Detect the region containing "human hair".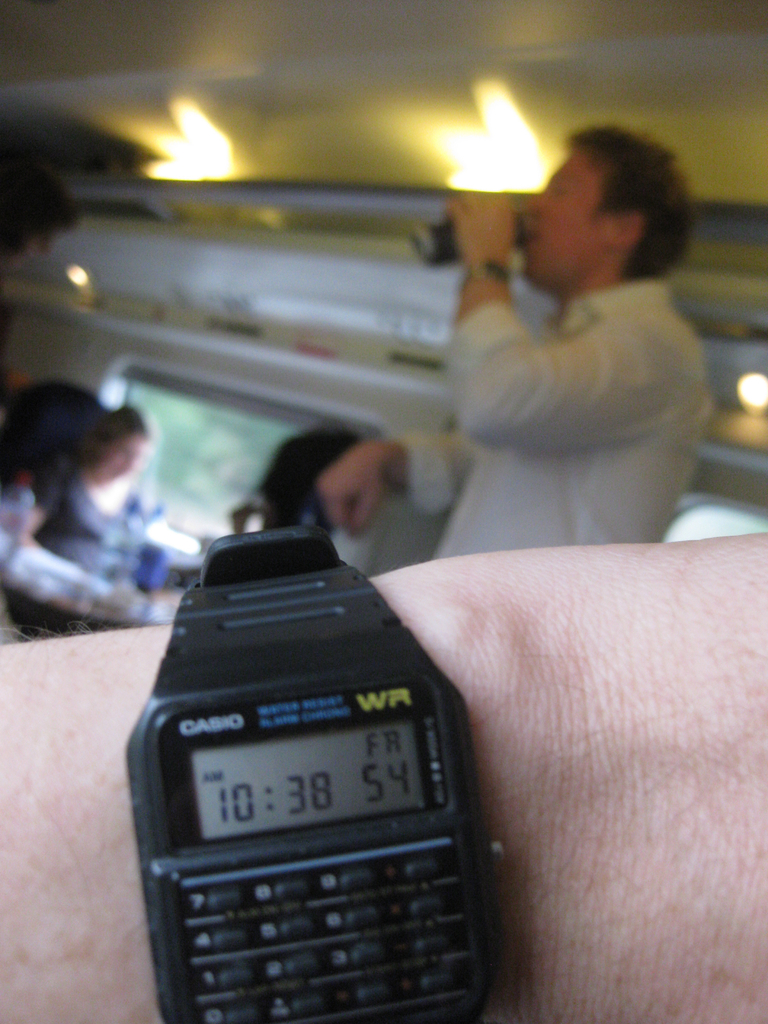
(x1=543, y1=115, x2=700, y2=277).
